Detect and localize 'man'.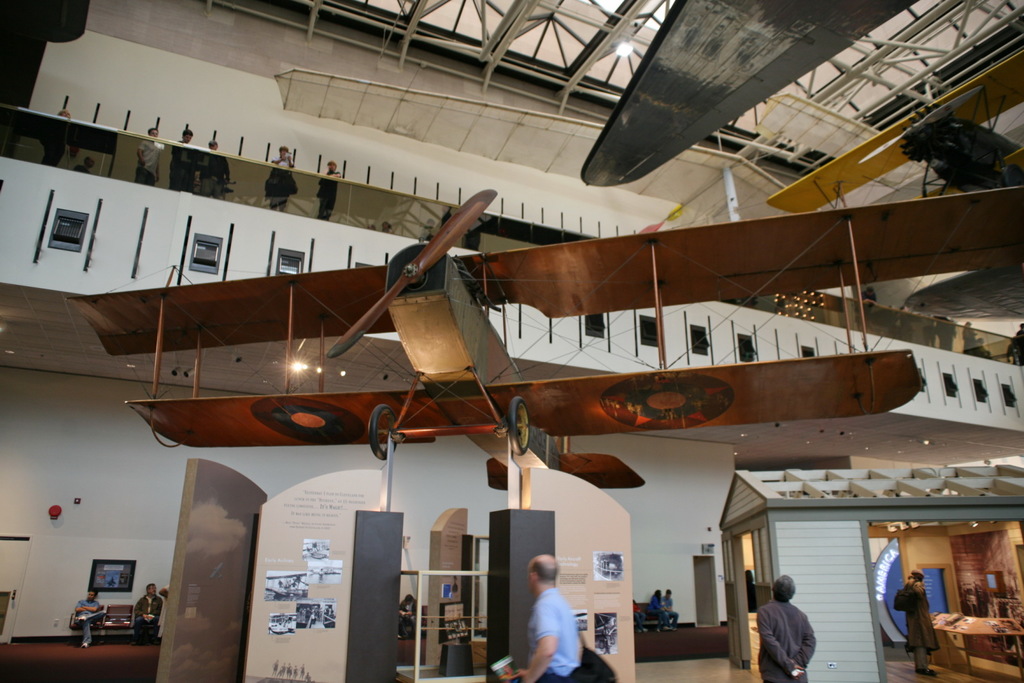
Localized at left=516, top=572, right=588, bottom=679.
